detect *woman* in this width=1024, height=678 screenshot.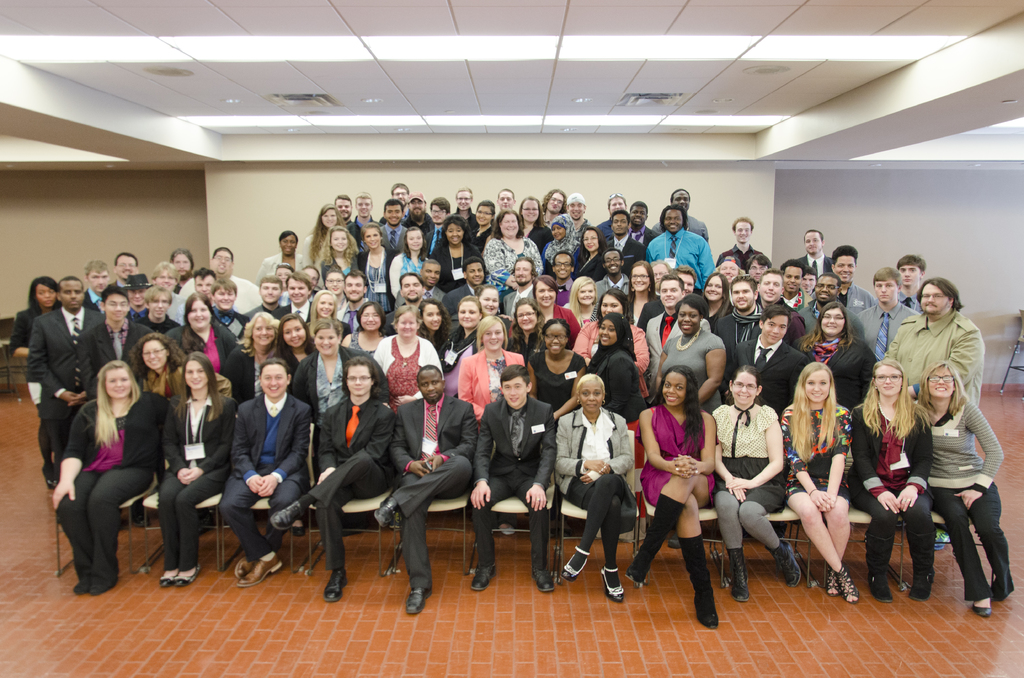
Detection: 696, 270, 728, 347.
